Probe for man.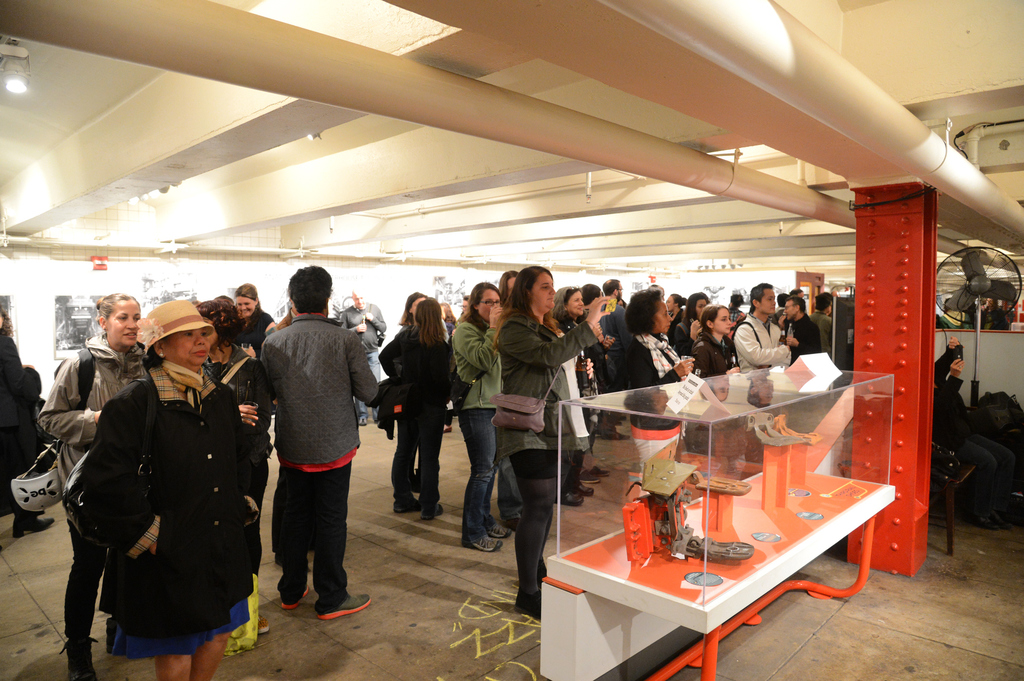
Probe result: (590,264,630,337).
